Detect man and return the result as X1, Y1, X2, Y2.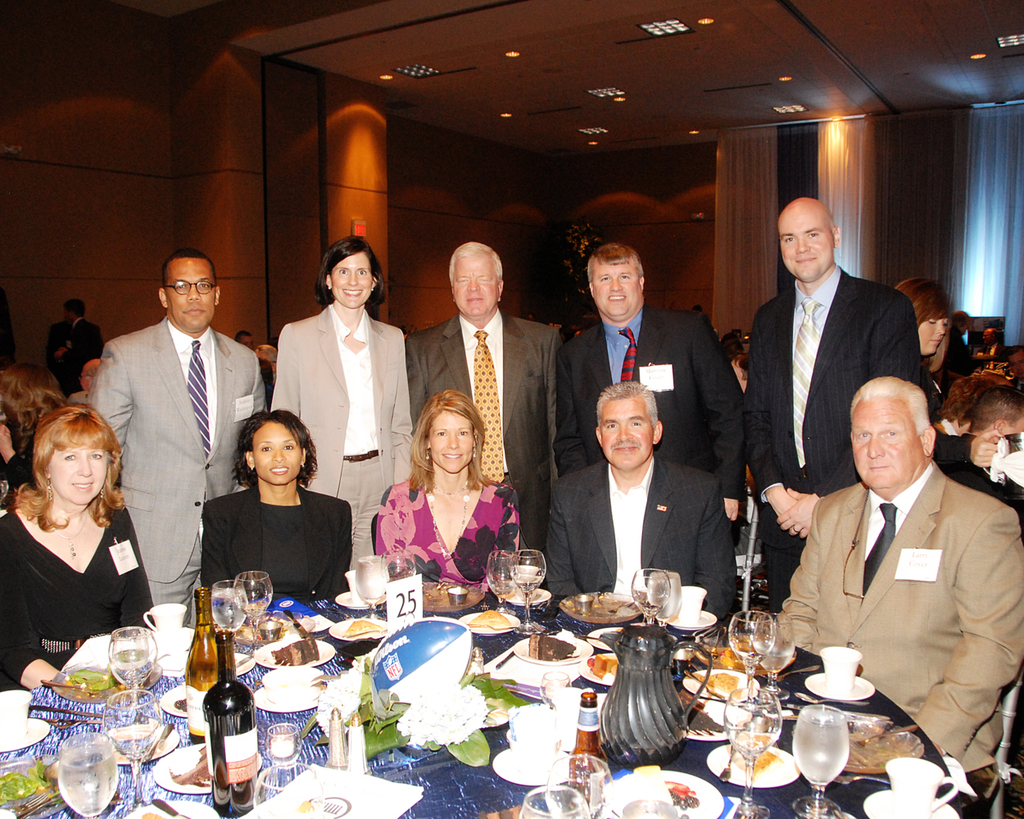
65, 296, 106, 364.
